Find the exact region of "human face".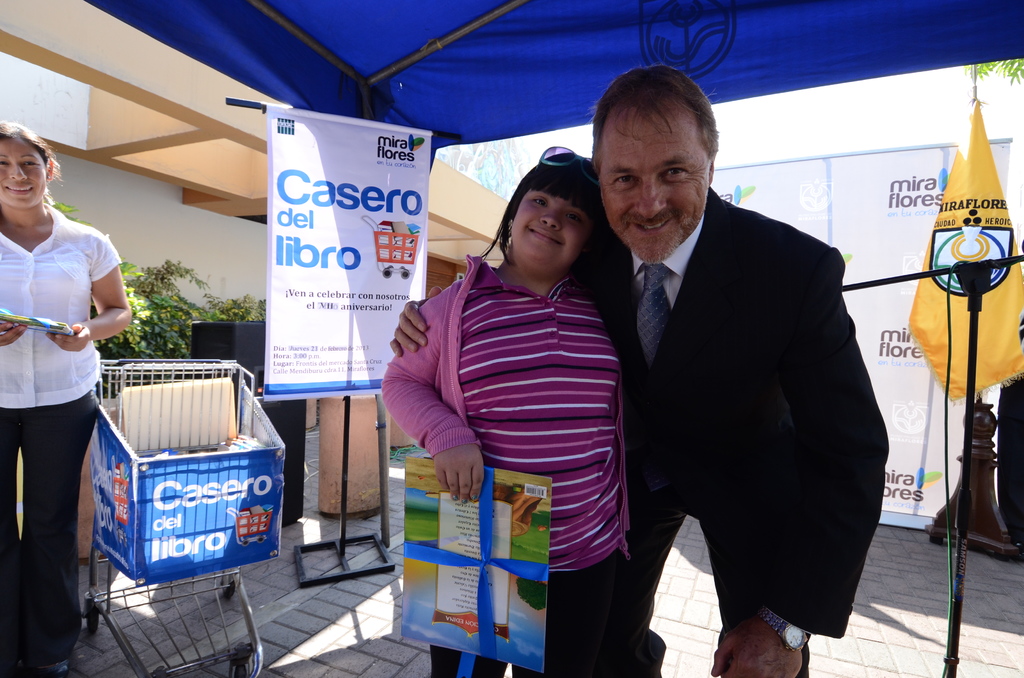
Exact region: detection(0, 137, 45, 211).
